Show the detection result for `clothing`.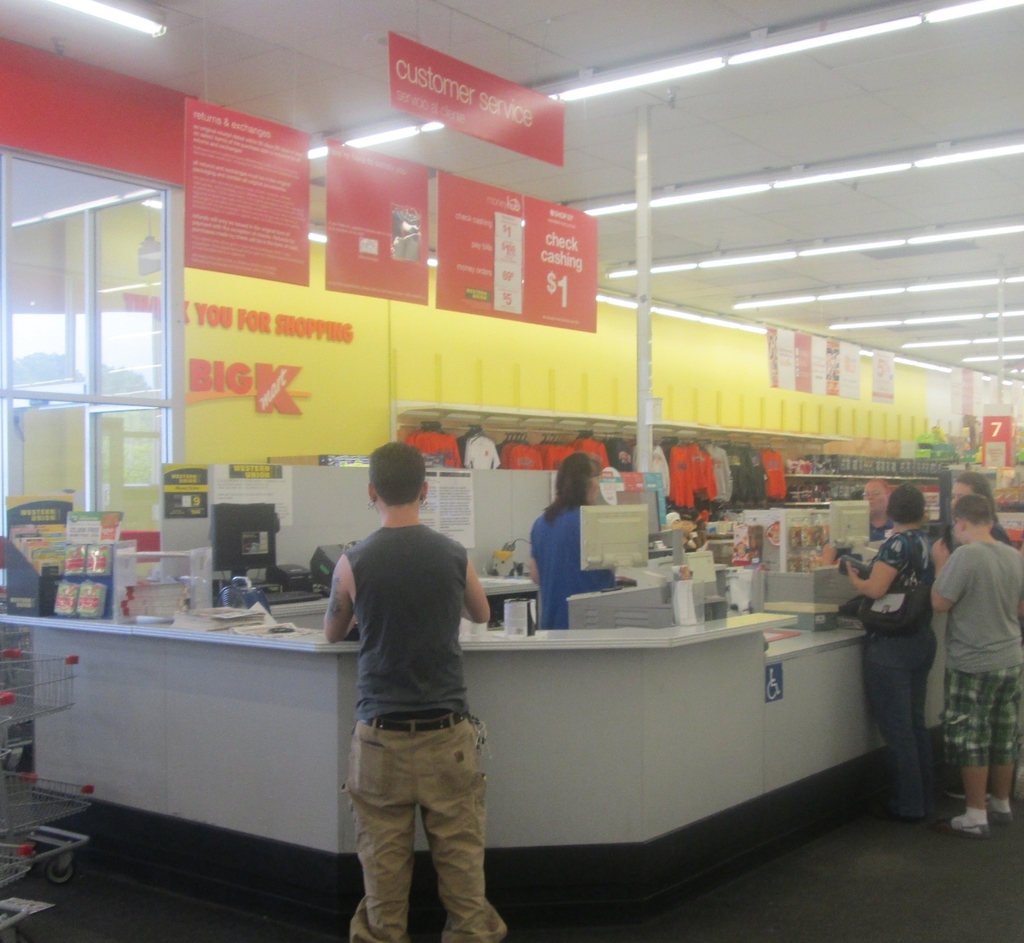
bbox=(869, 522, 947, 813).
